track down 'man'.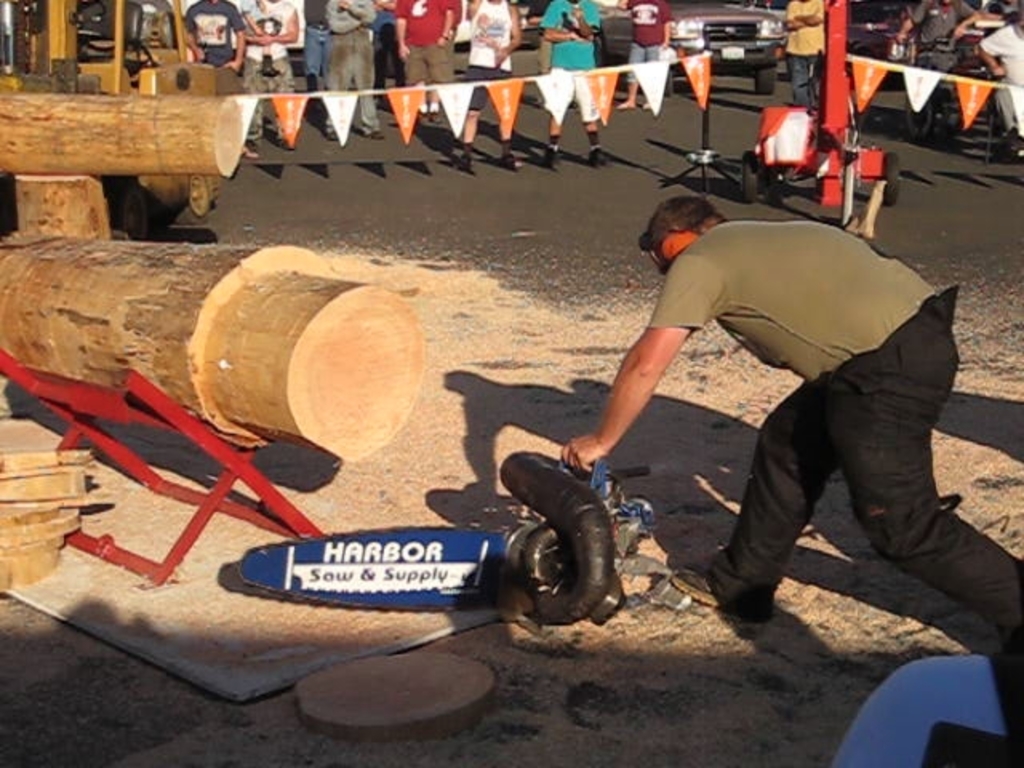
Tracked to BBox(243, 0, 298, 150).
